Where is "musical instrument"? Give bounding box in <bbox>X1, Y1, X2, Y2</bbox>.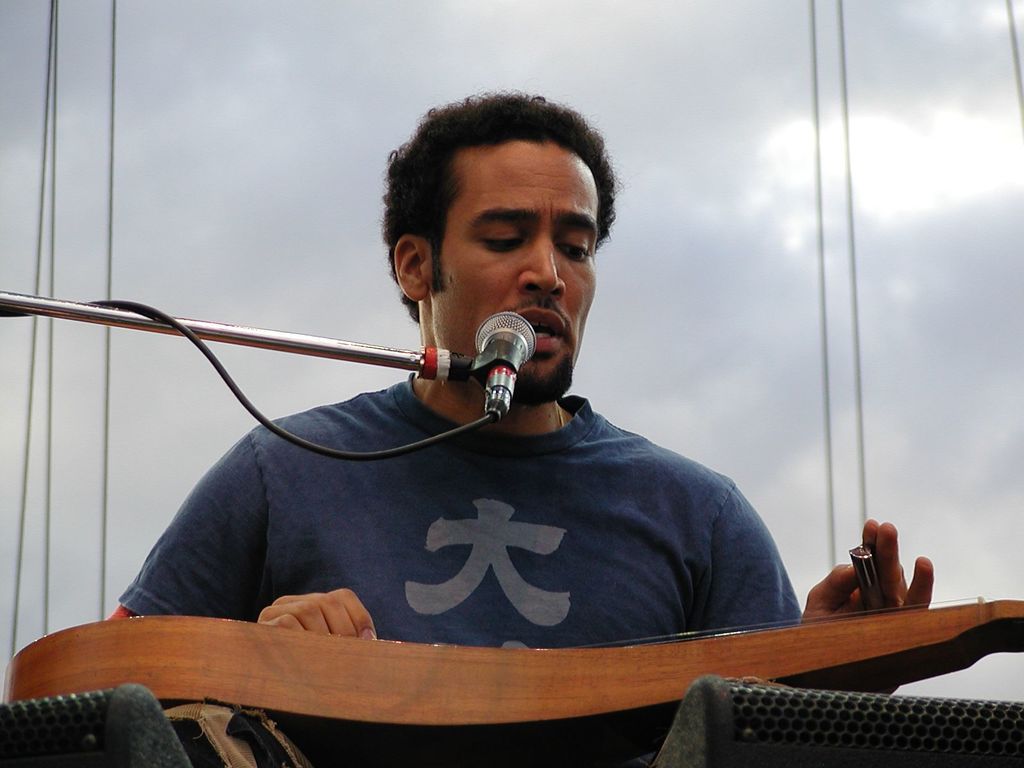
<bbox>2, 594, 1023, 767</bbox>.
